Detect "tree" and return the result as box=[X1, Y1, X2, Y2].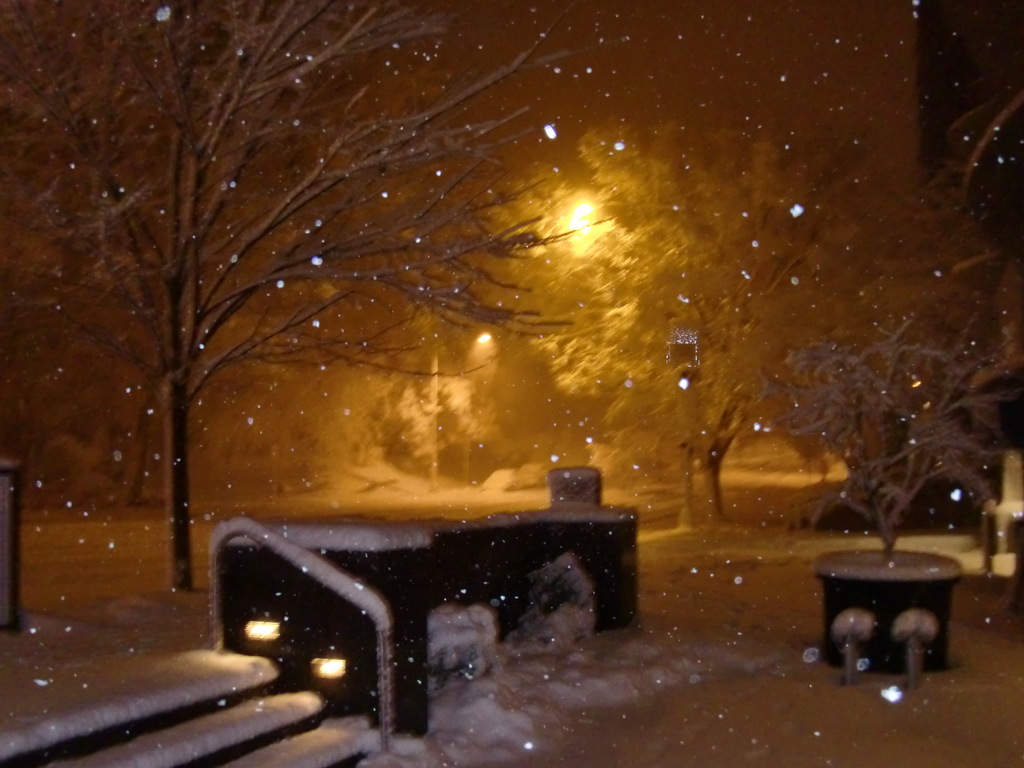
box=[772, 318, 1020, 552].
